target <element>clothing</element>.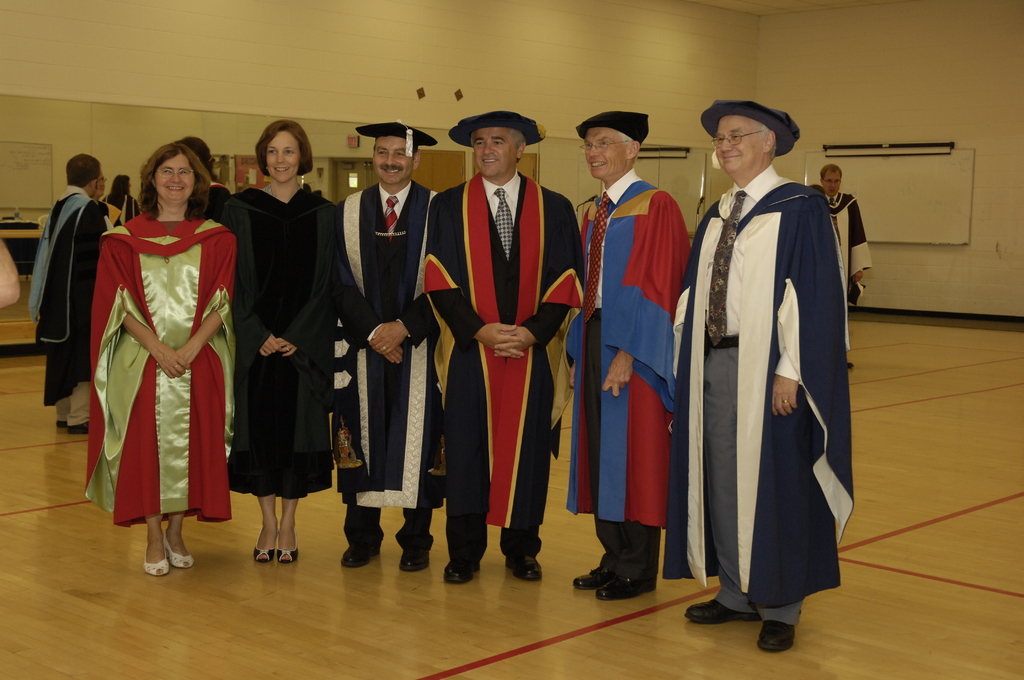
Target region: BBox(823, 190, 872, 353).
